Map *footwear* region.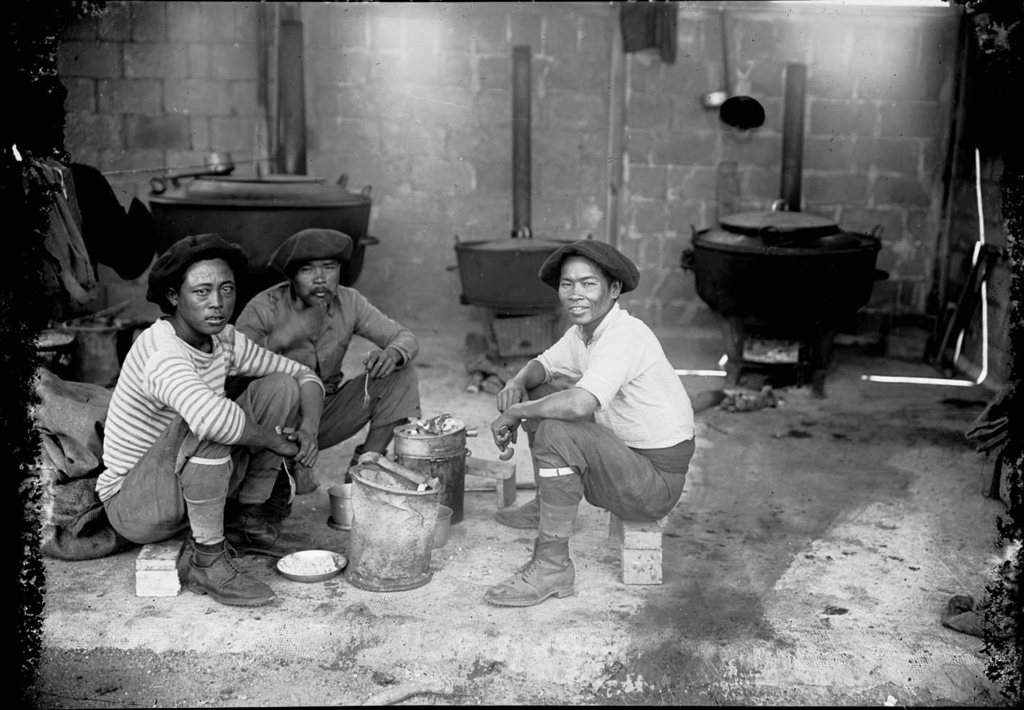
Mapped to select_region(355, 437, 383, 453).
